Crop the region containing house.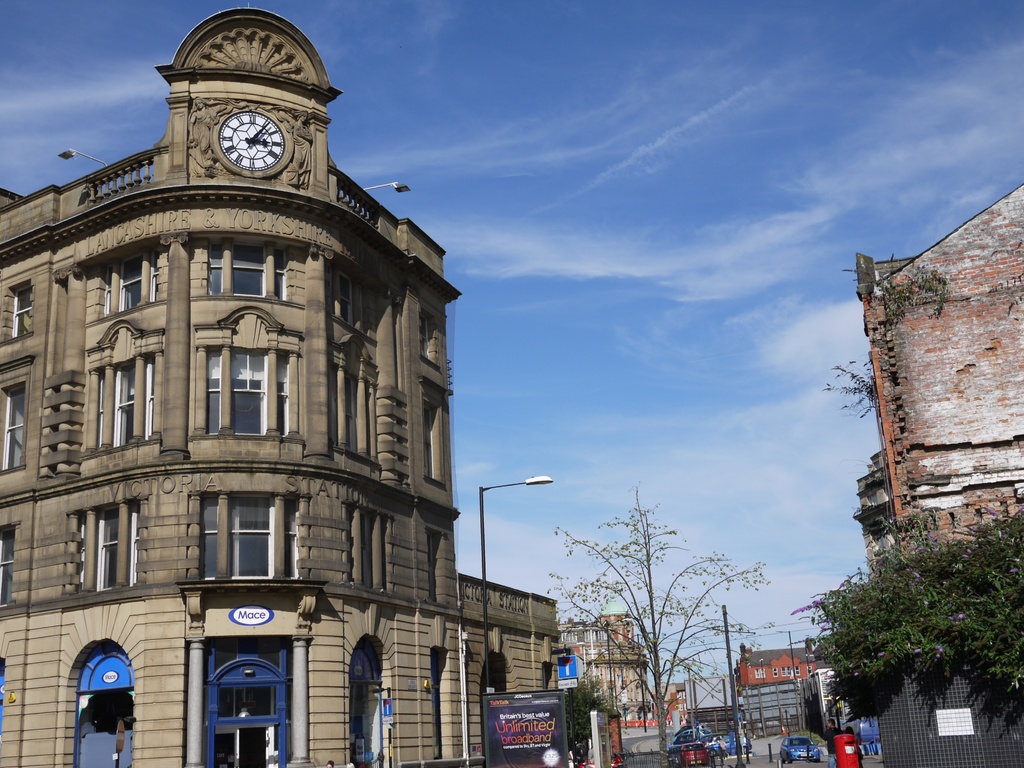
Crop region: crop(7, 40, 534, 737).
